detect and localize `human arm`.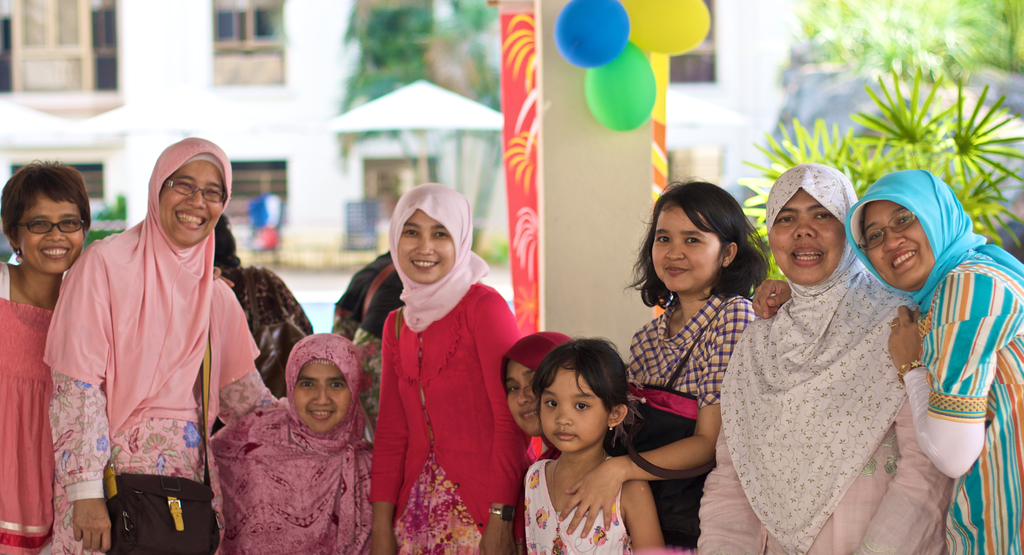
Localized at locate(371, 332, 409, 554).
